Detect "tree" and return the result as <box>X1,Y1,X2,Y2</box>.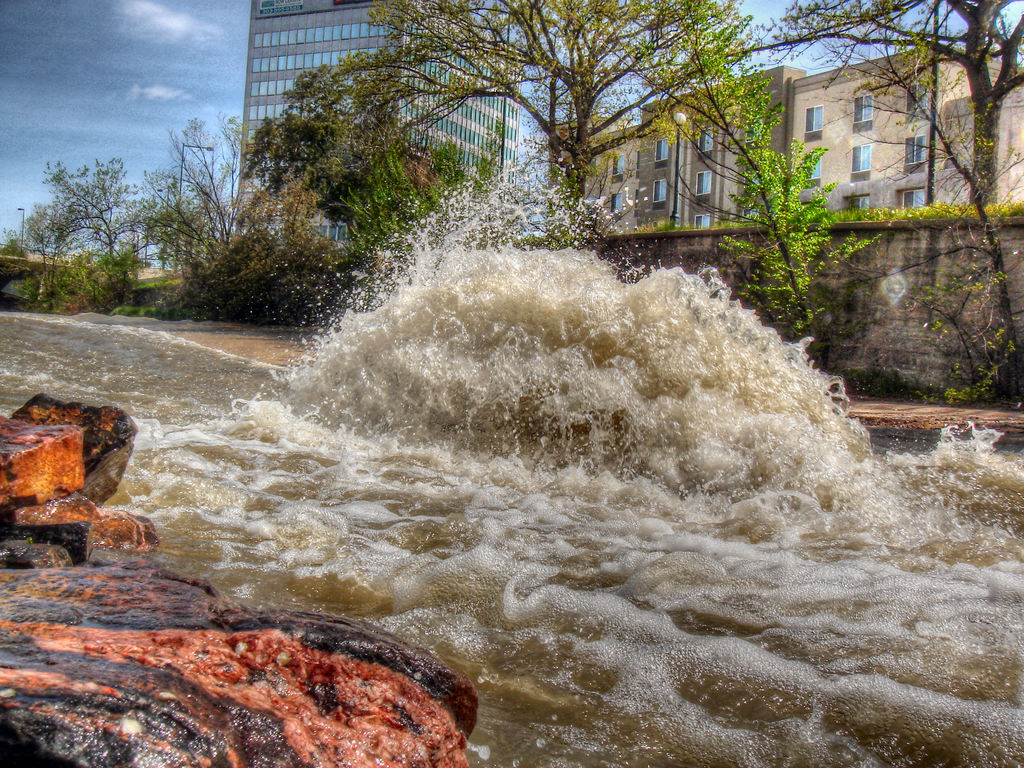
<box>0,224,51,296</box>.
